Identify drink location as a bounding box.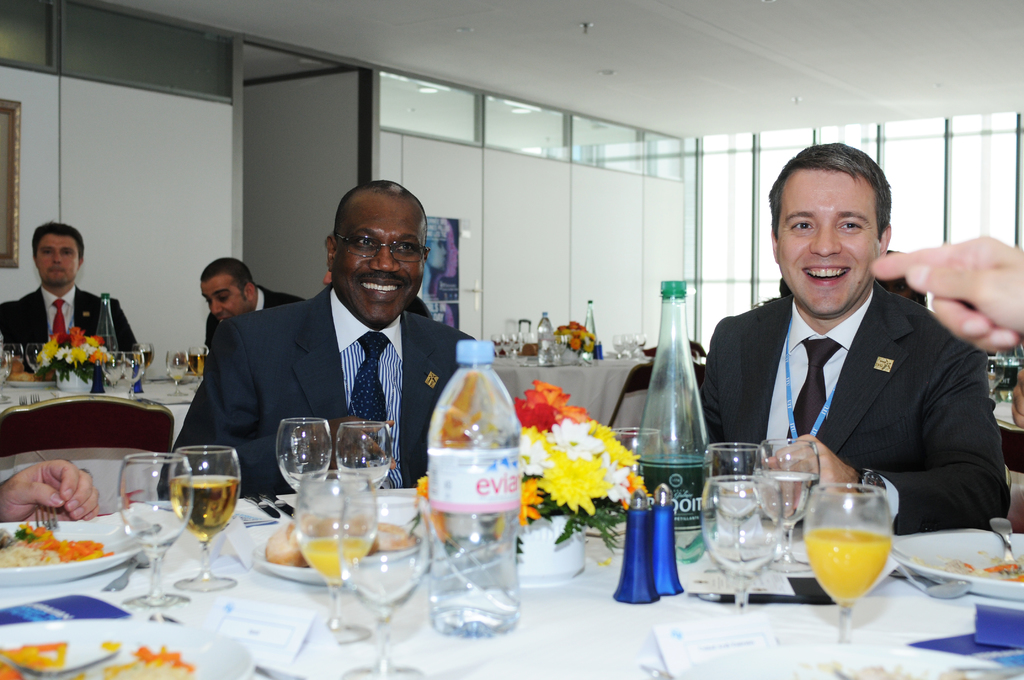
crop(168, 366, 184, 382).
